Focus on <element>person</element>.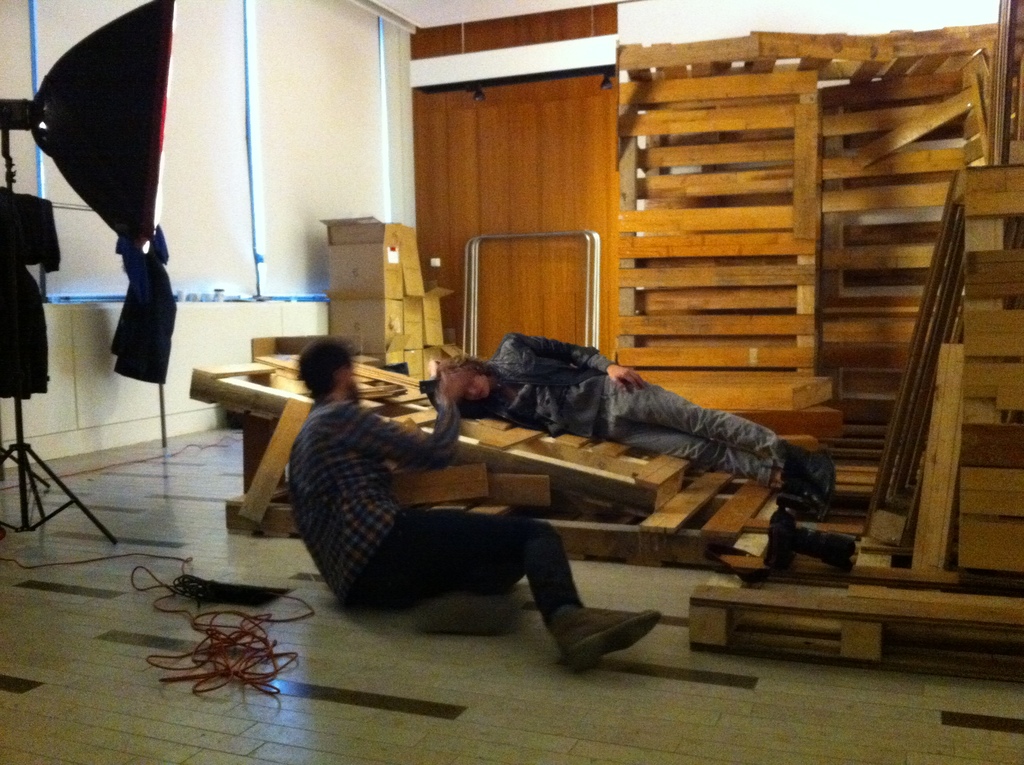
Focused at locate(284, 330, 664, 676).
